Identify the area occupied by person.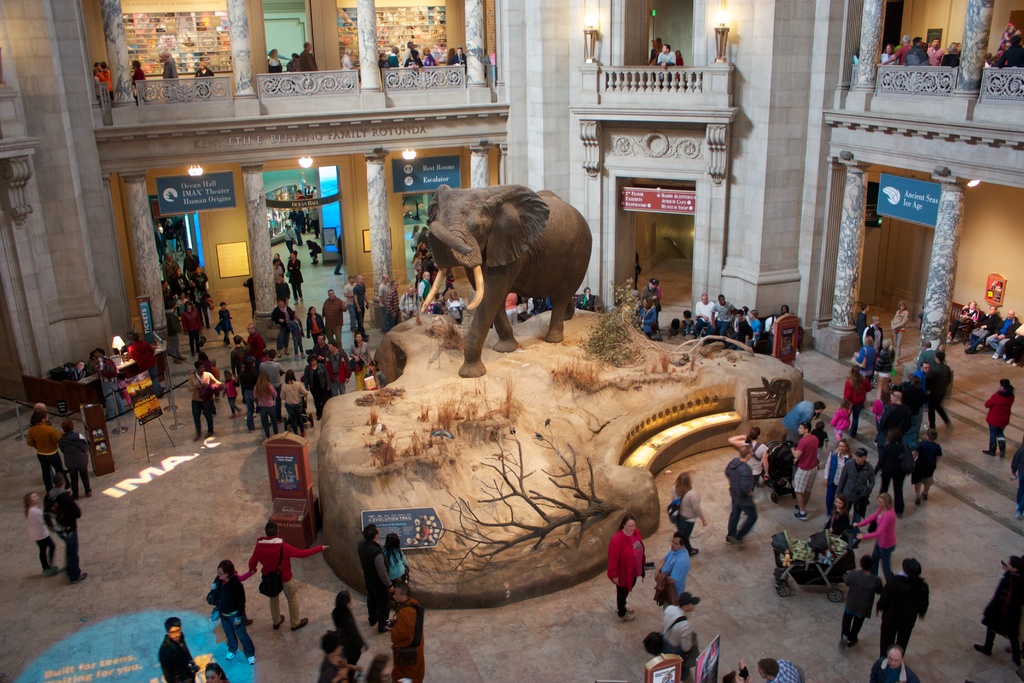
Area: (left=344, top=277, right=357, bottom=329).
